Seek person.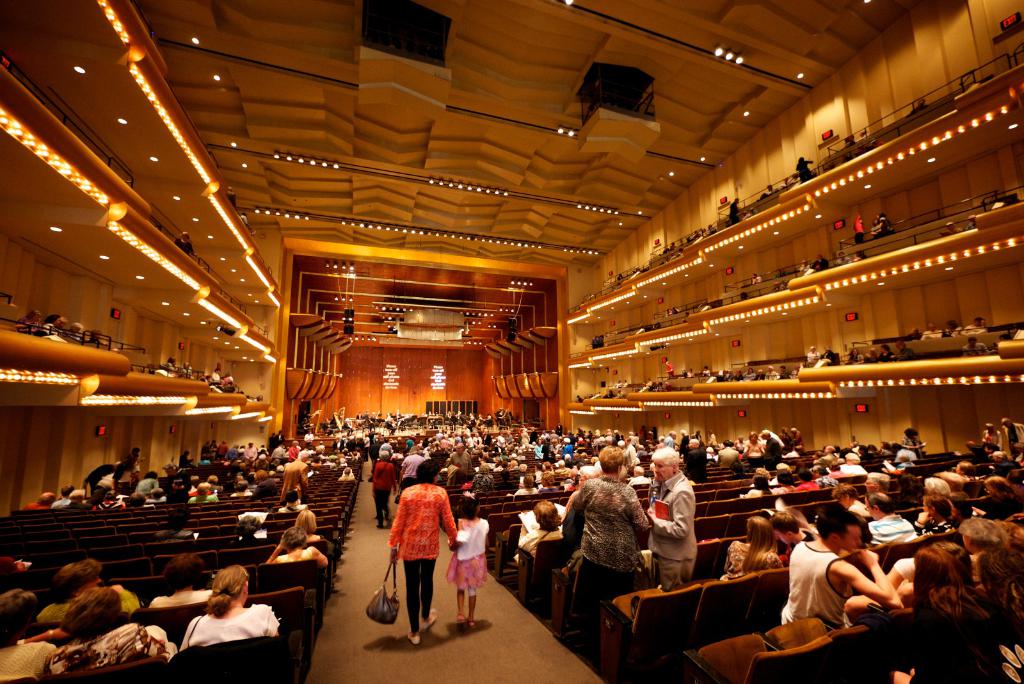
172,231,195,257.
